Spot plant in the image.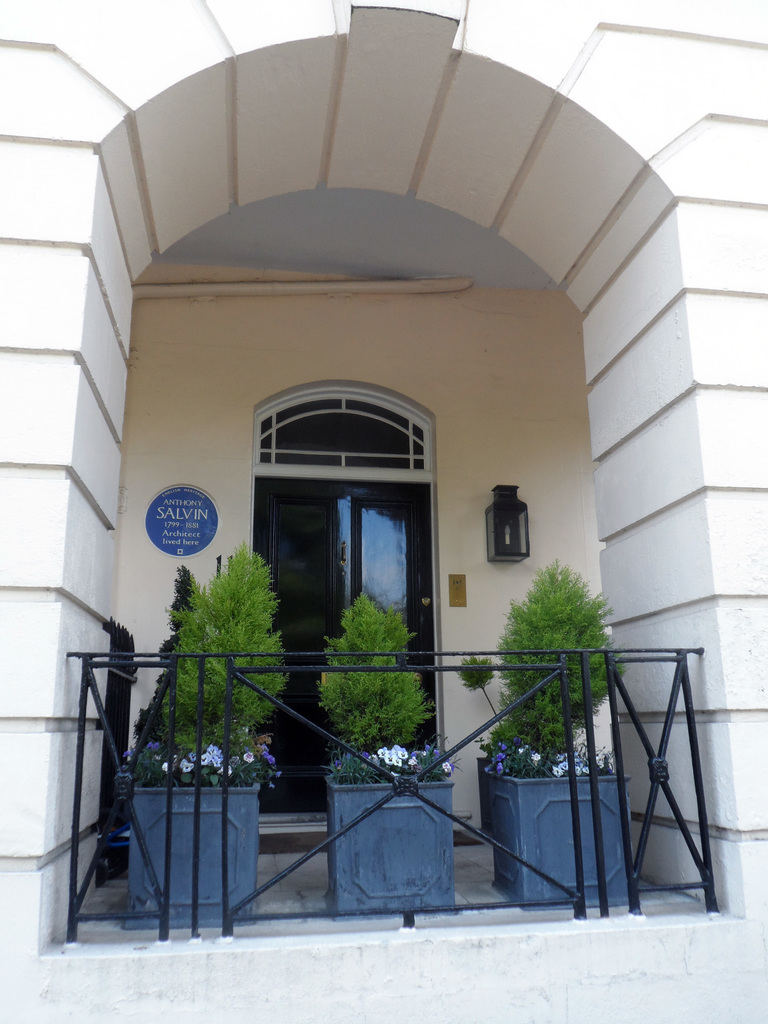
plant found at {"left": 124, "top": 561, "right": 237, "bottom": 758}.
